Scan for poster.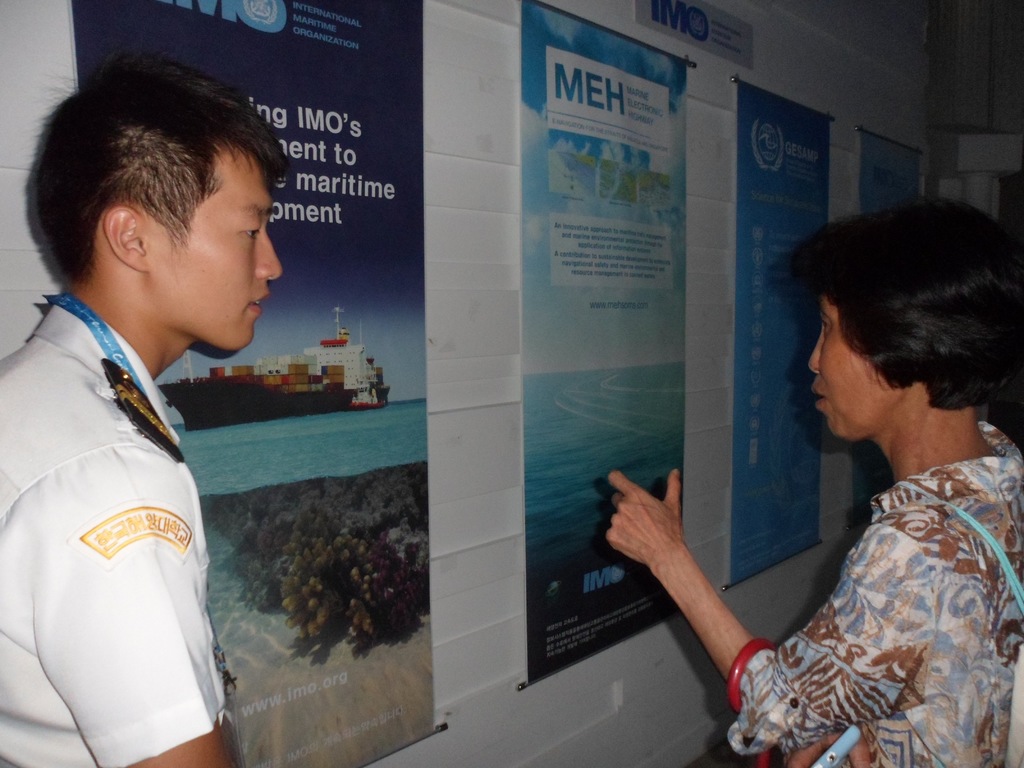
Scan result: (524, 7, 691, 683).
